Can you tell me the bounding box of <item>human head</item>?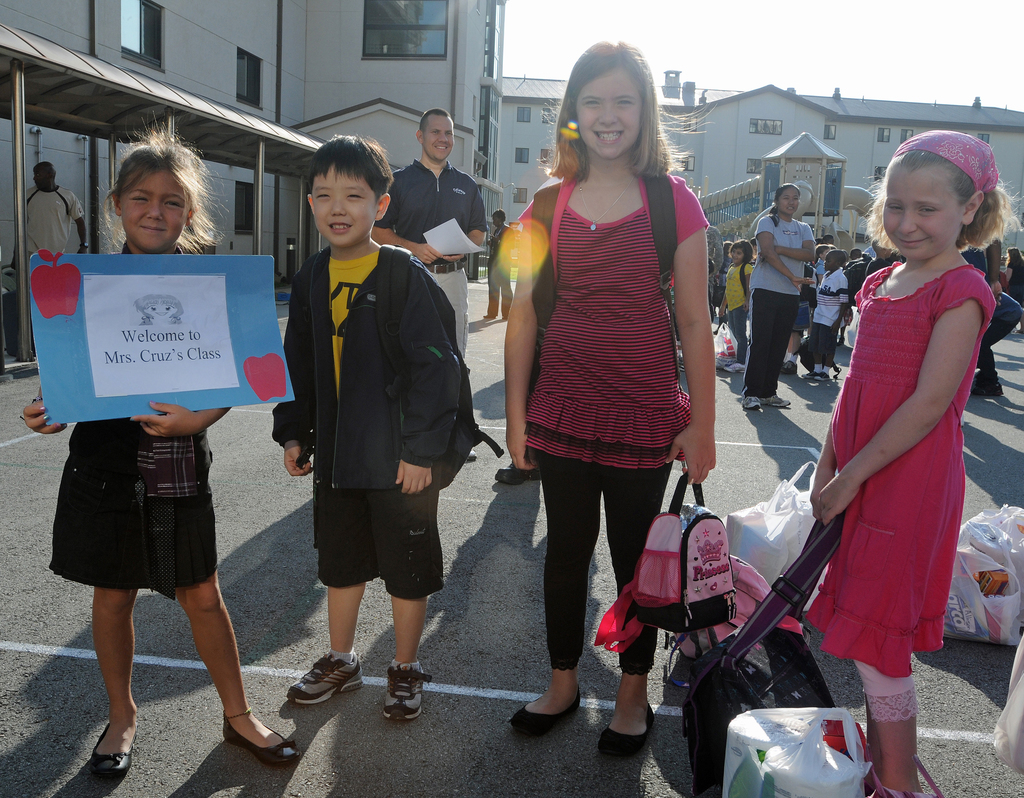
775, 183, 801, 216.
